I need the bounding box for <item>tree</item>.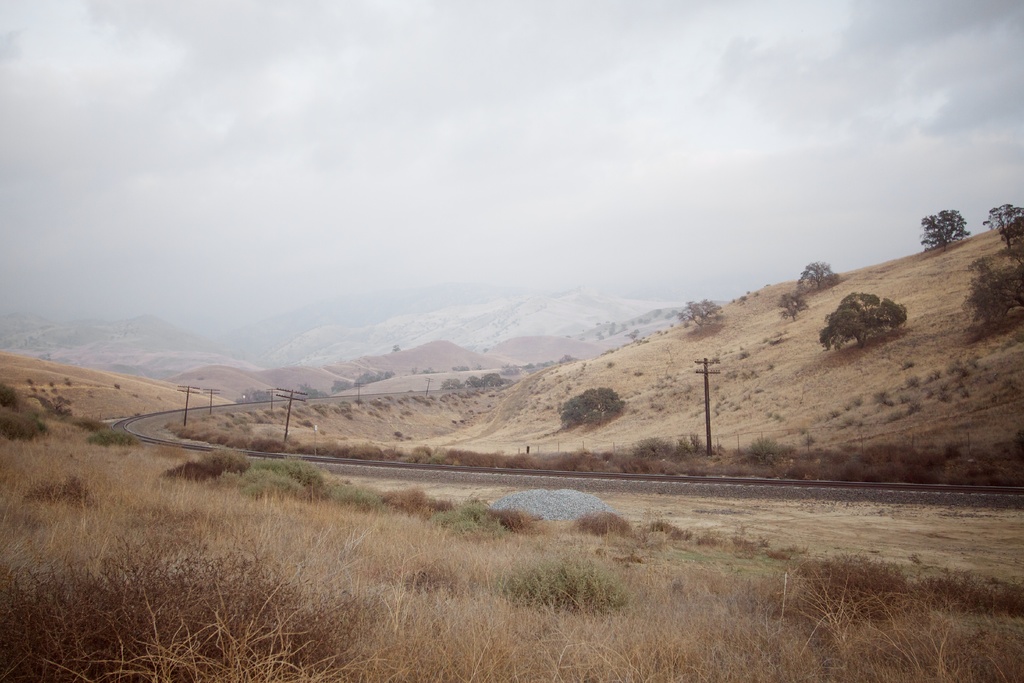
Here it is: bbox=[450, 365, 473, 373].
